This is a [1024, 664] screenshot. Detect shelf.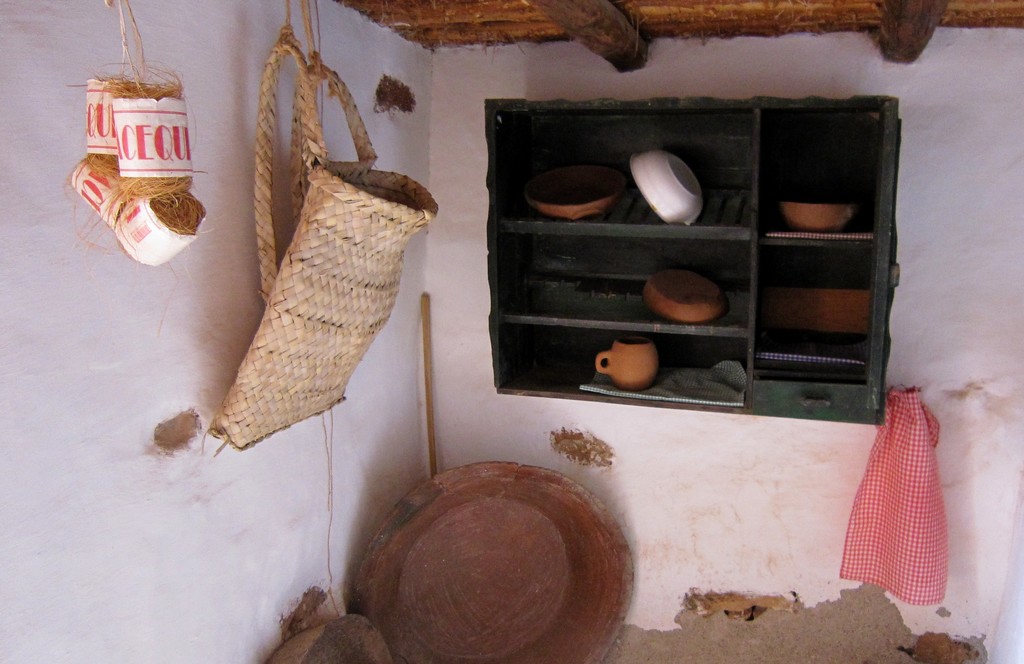
(479, 84, 901, 428).
